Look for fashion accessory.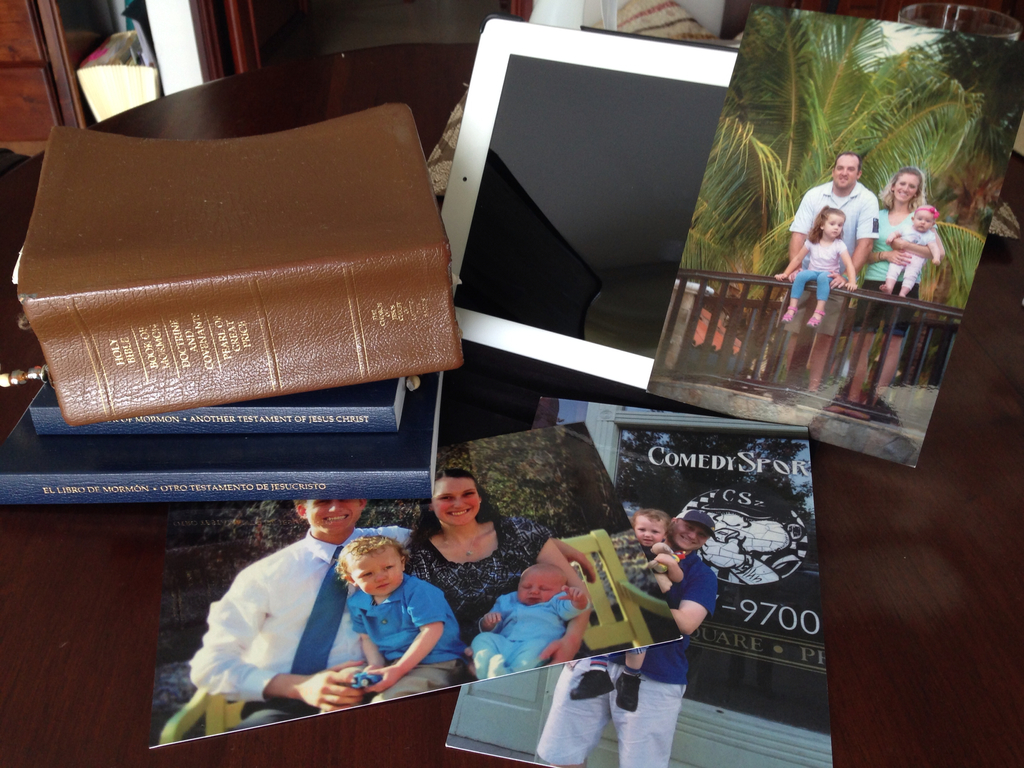
Found: bbox(570, 668, 614, 700).
